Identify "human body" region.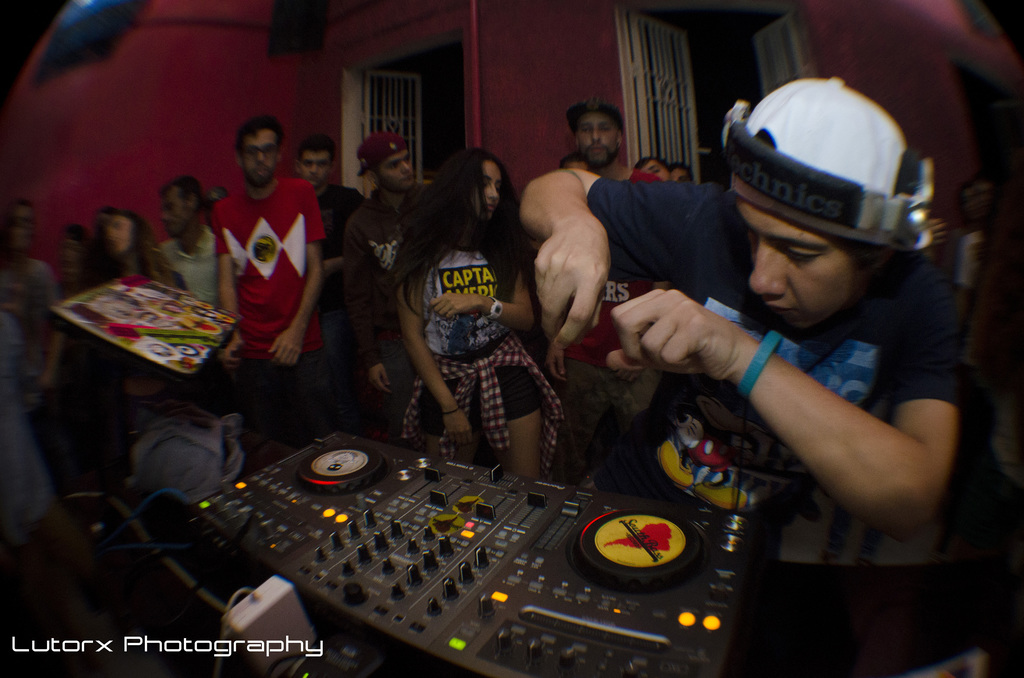
Region: <region>163, 222, 221, 304</region>.
